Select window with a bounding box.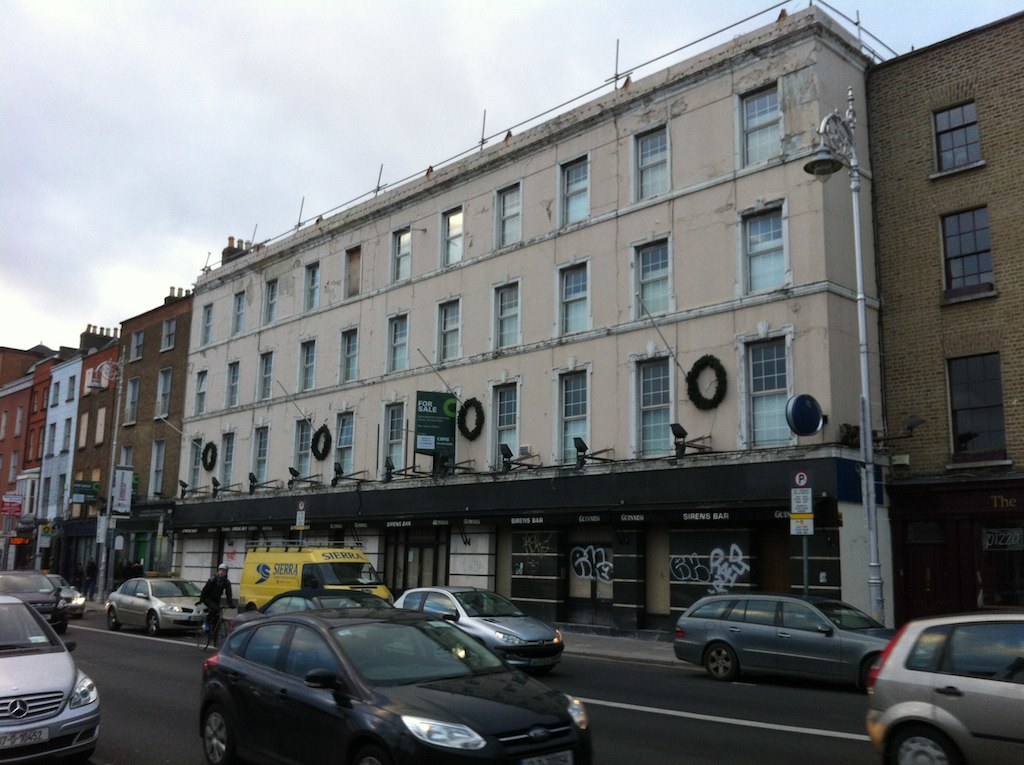
bbox=[54, 472, 70, 515].
